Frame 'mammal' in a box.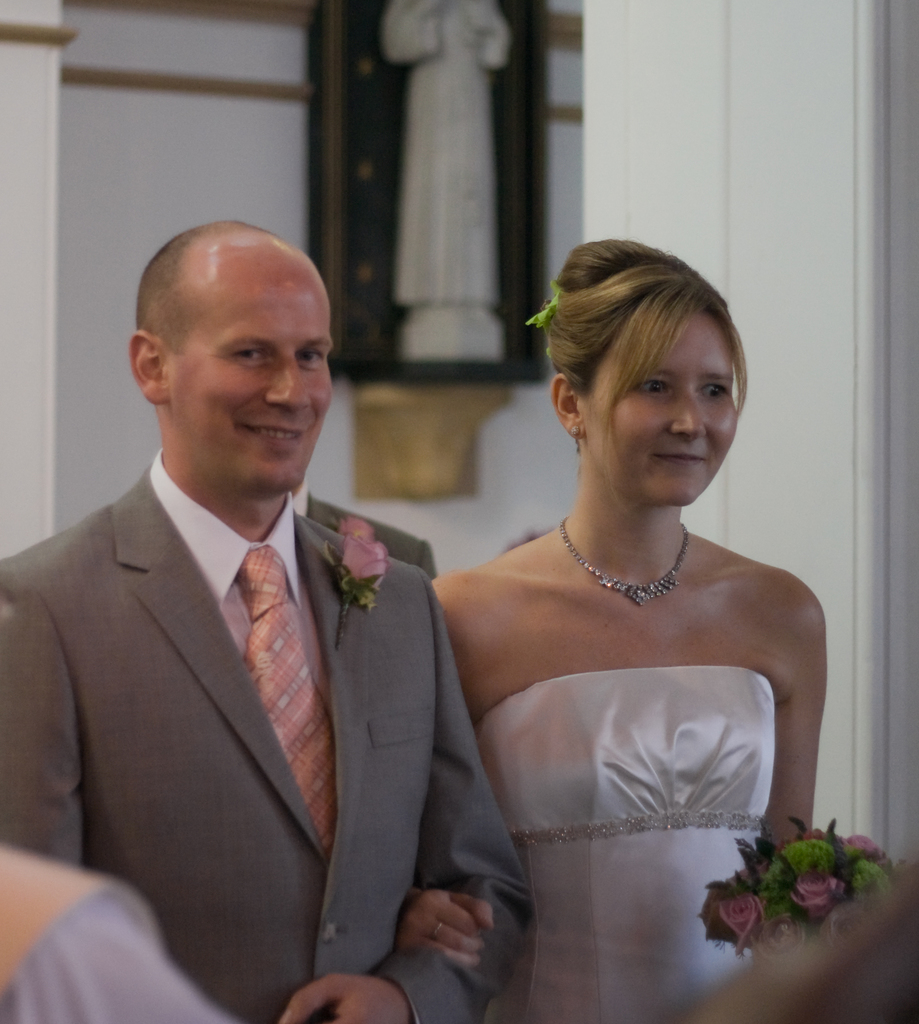
x1=0, y1=841, x2=247, y2=1023.
